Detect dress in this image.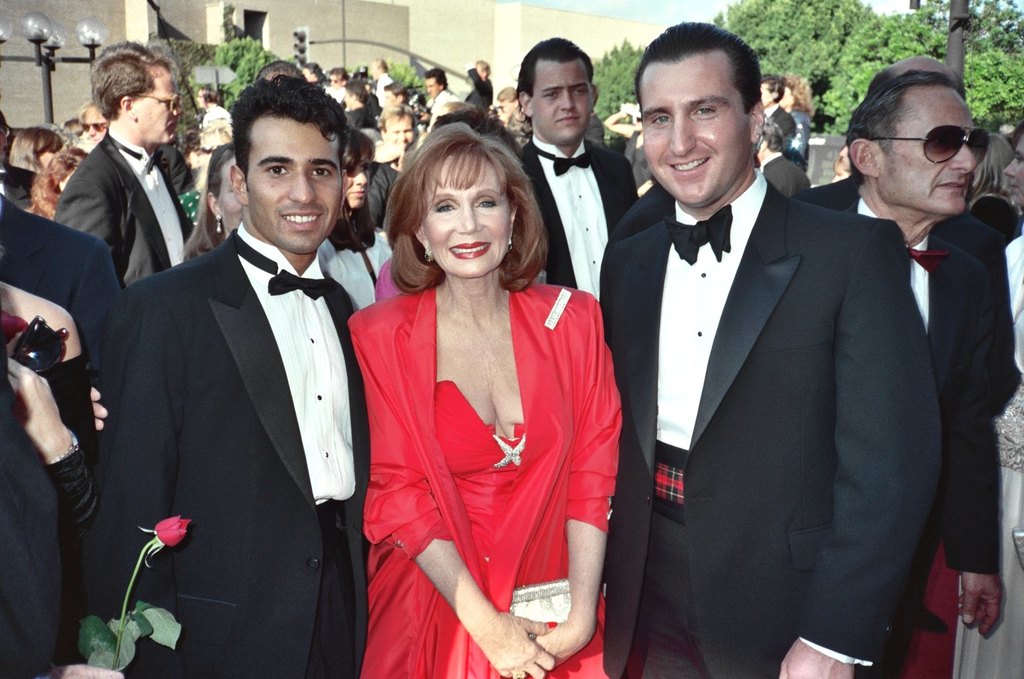
Detection: 357:382:609:678.
